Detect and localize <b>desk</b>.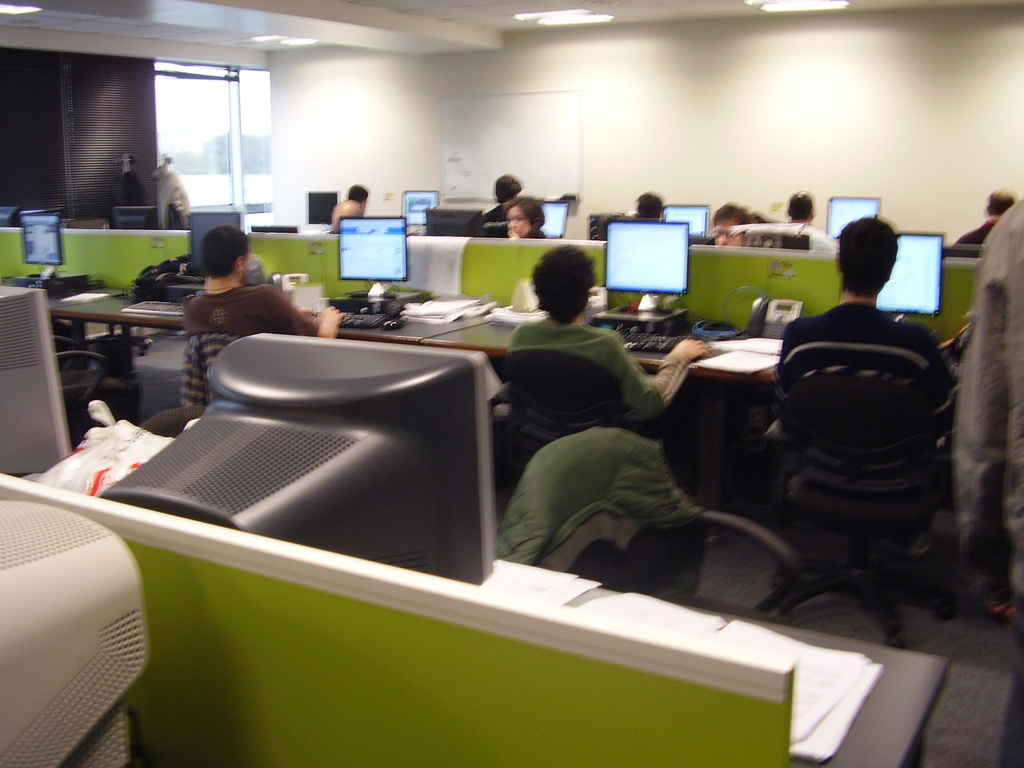
Localized at l=67, t=278, r=967, b=747.
